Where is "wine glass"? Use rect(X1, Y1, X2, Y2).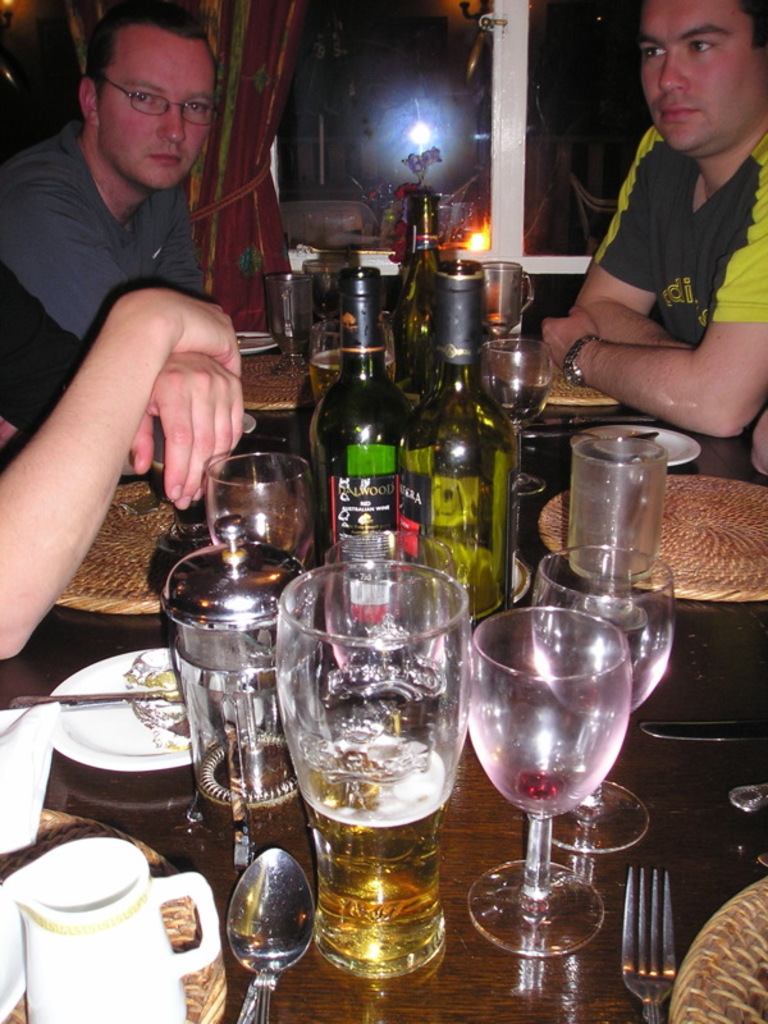
rect(532, 549, 682, 840).
